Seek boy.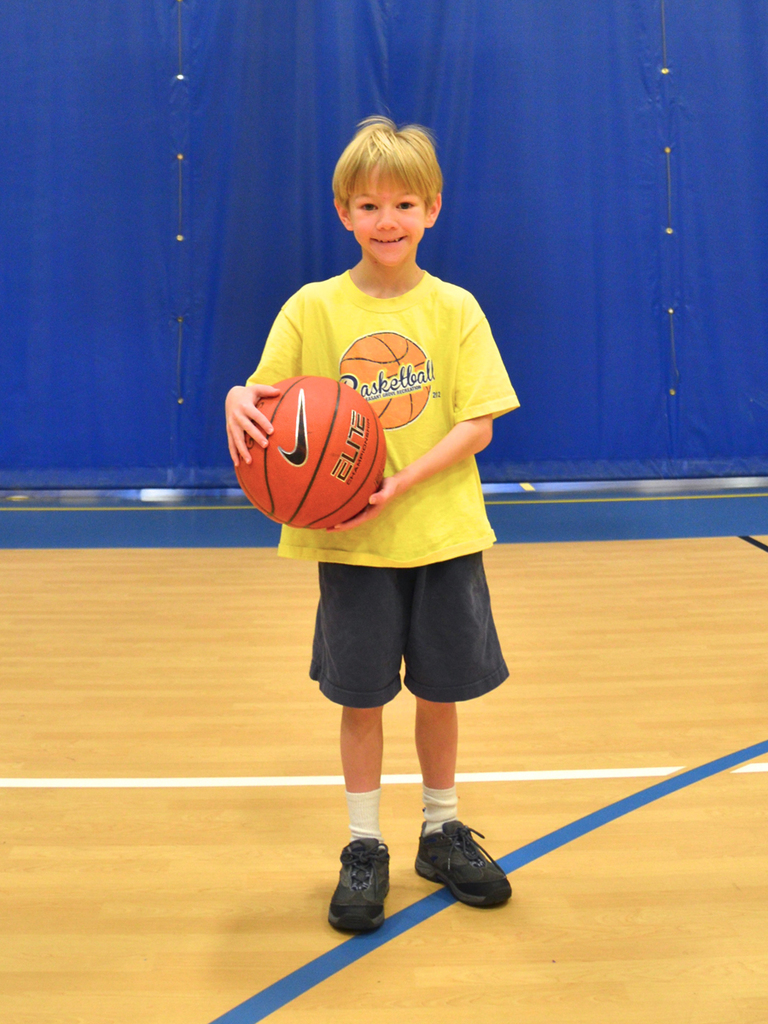
247 152 526 910.
